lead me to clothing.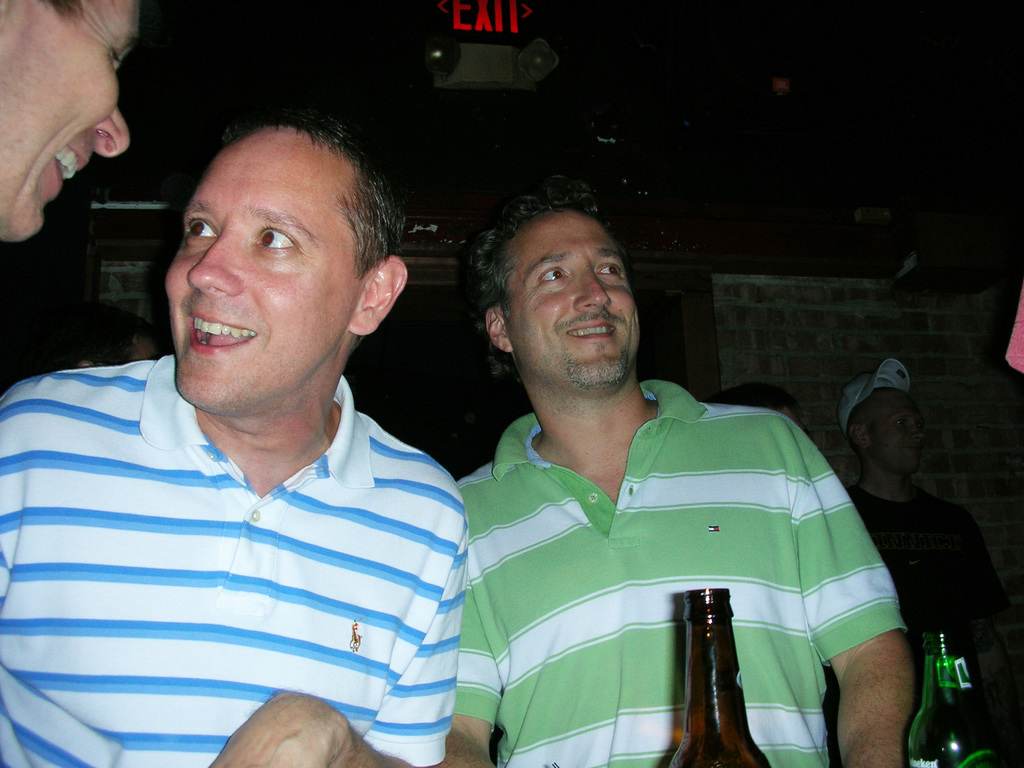
Lead to x1=0, y1=348, x2=468, y2=767.
